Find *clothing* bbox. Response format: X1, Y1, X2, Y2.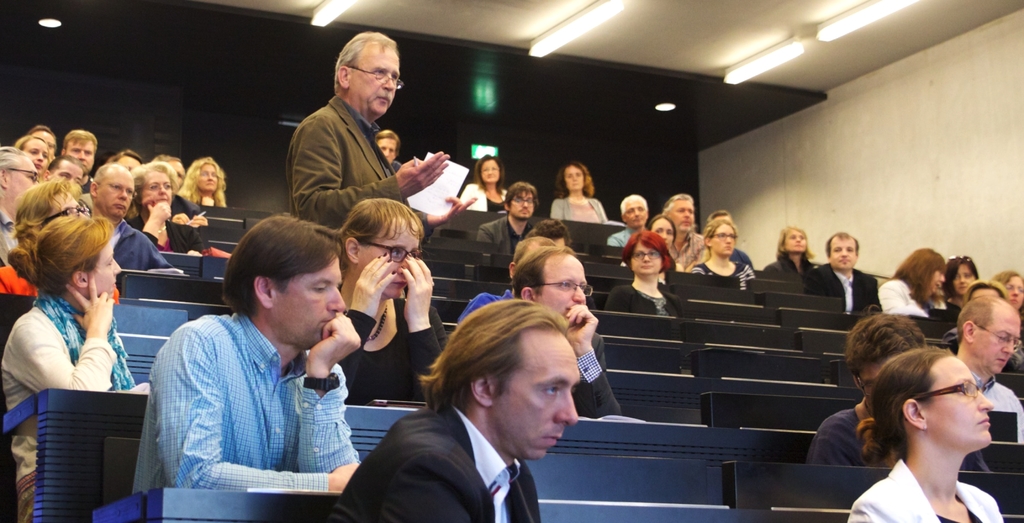
111, 219, 171, 278.
